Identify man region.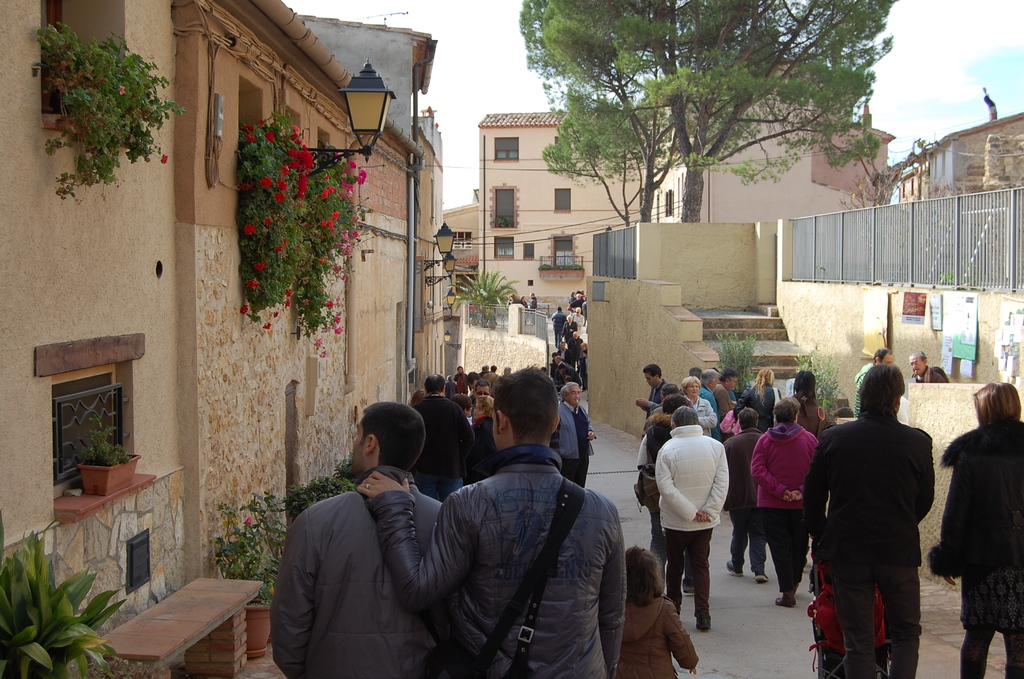
Region: region(557, 362, 580, 386).
